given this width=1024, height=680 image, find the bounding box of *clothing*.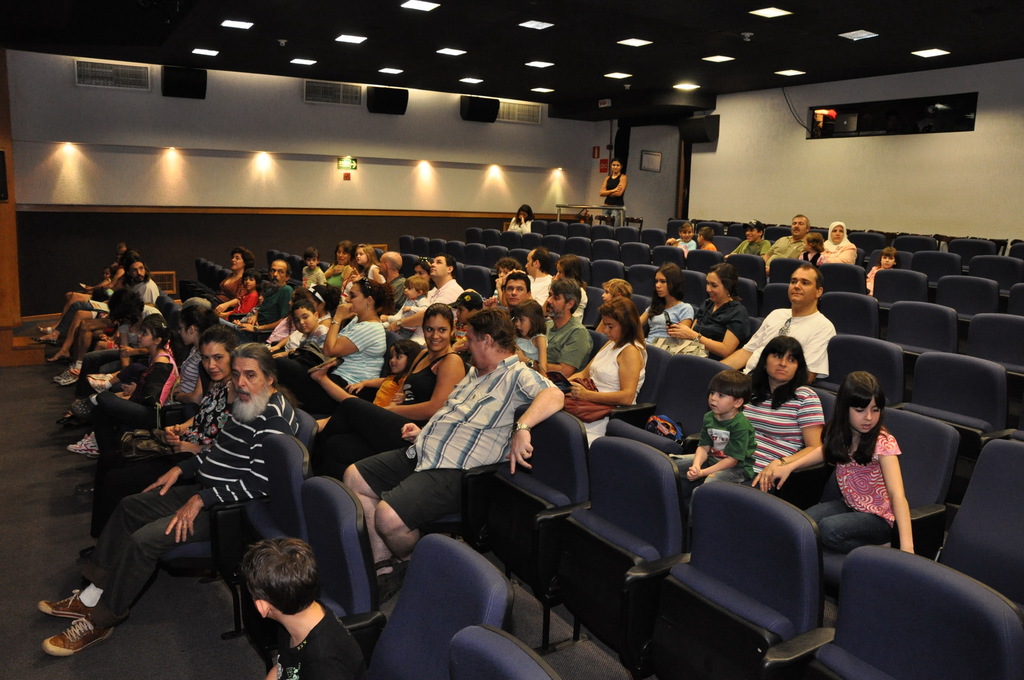
<bbox>677, 410, 749, 555</bbox>.
